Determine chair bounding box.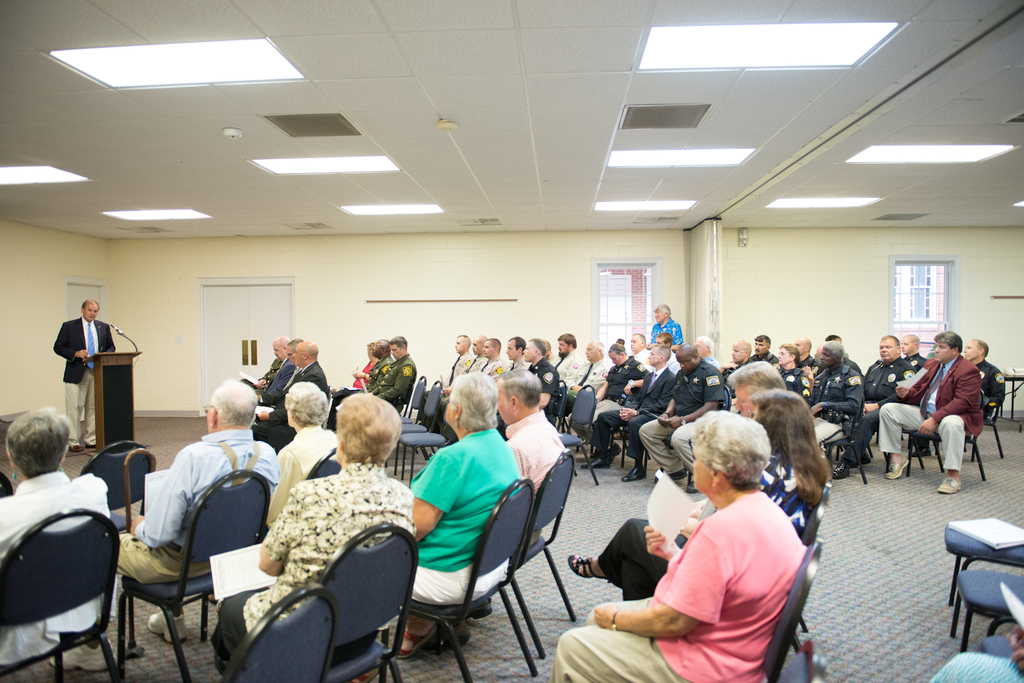
Determined: box=[84, 437, 159, 590].
